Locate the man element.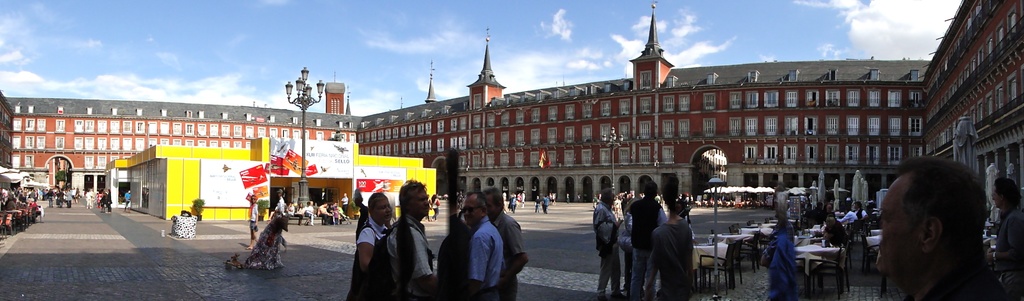
Element bbox: 857 146 1020 300.
